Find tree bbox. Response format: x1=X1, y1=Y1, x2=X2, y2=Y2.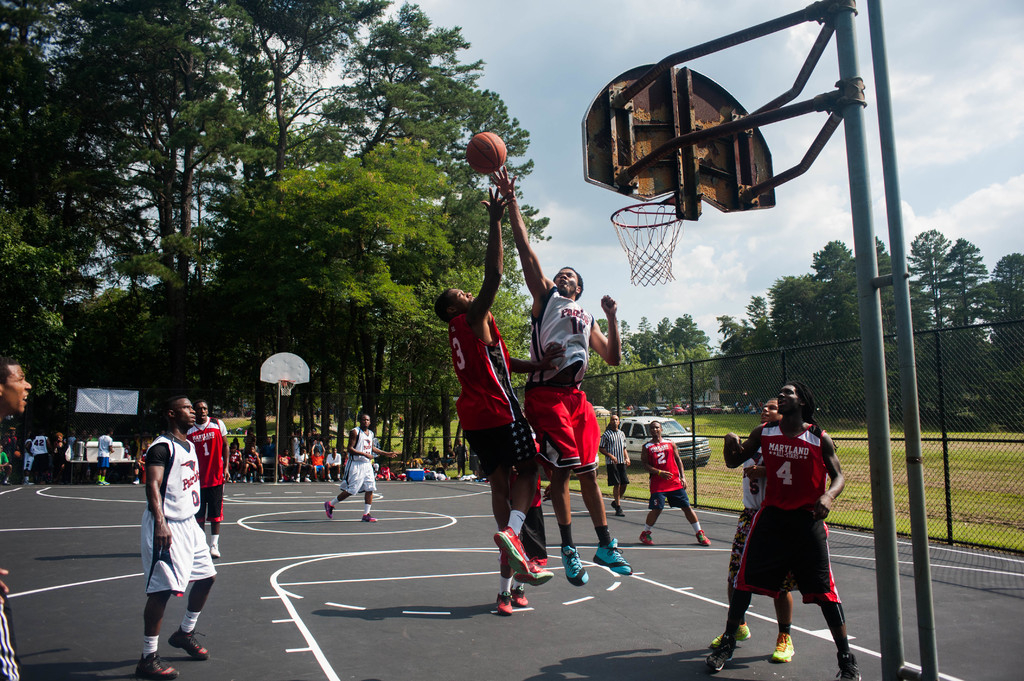
x1=582, y1=354, x2=622, y2=412.
